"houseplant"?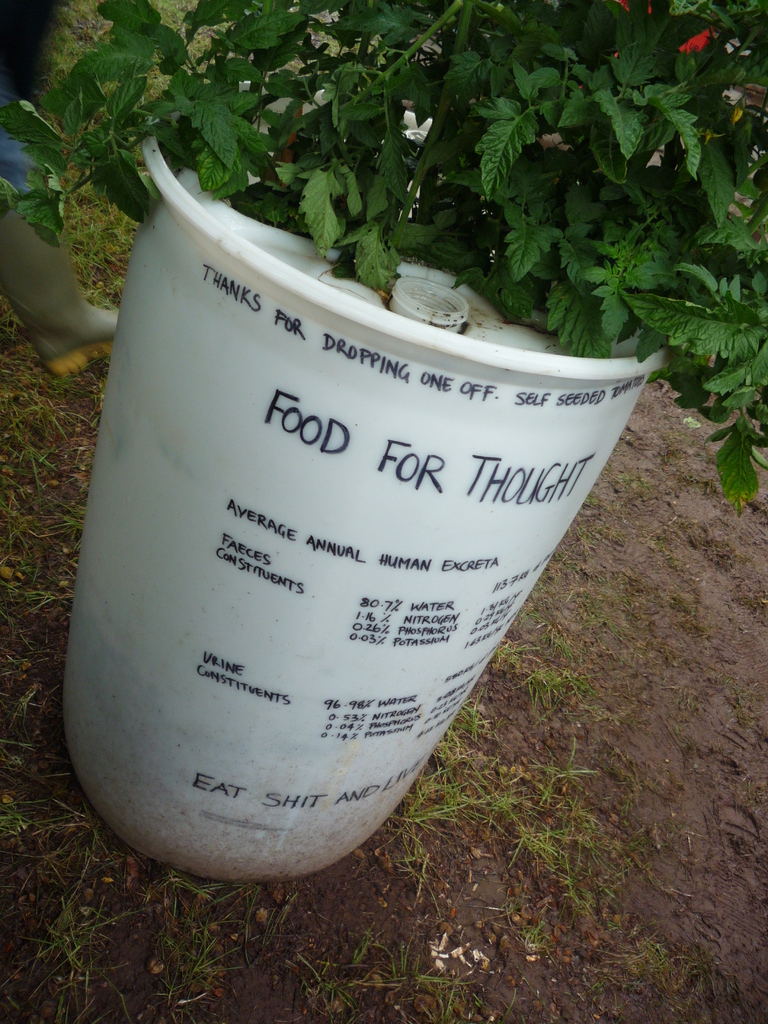
15,33,730,908
